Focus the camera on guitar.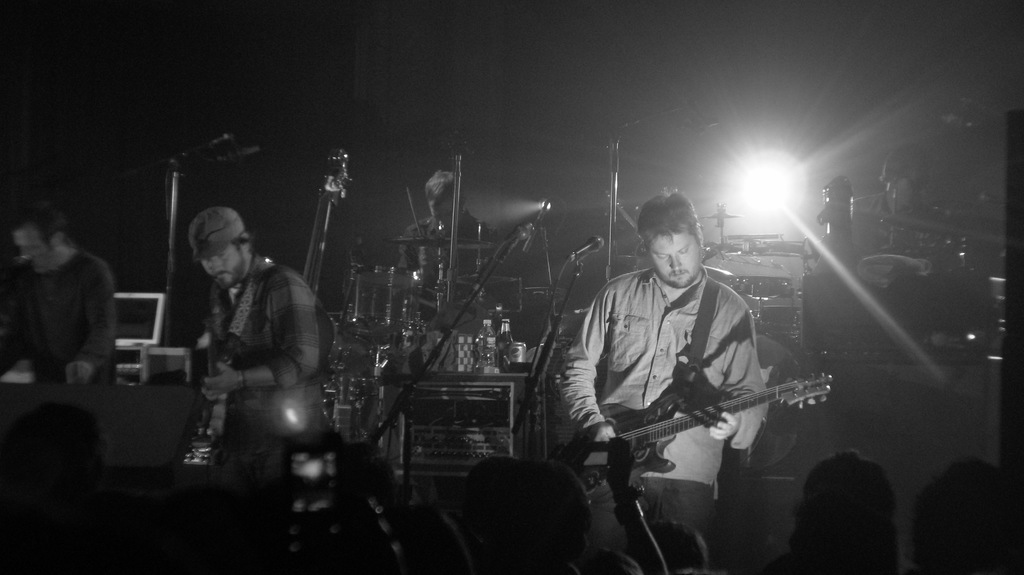
Focus region: 546,374,829,507.
